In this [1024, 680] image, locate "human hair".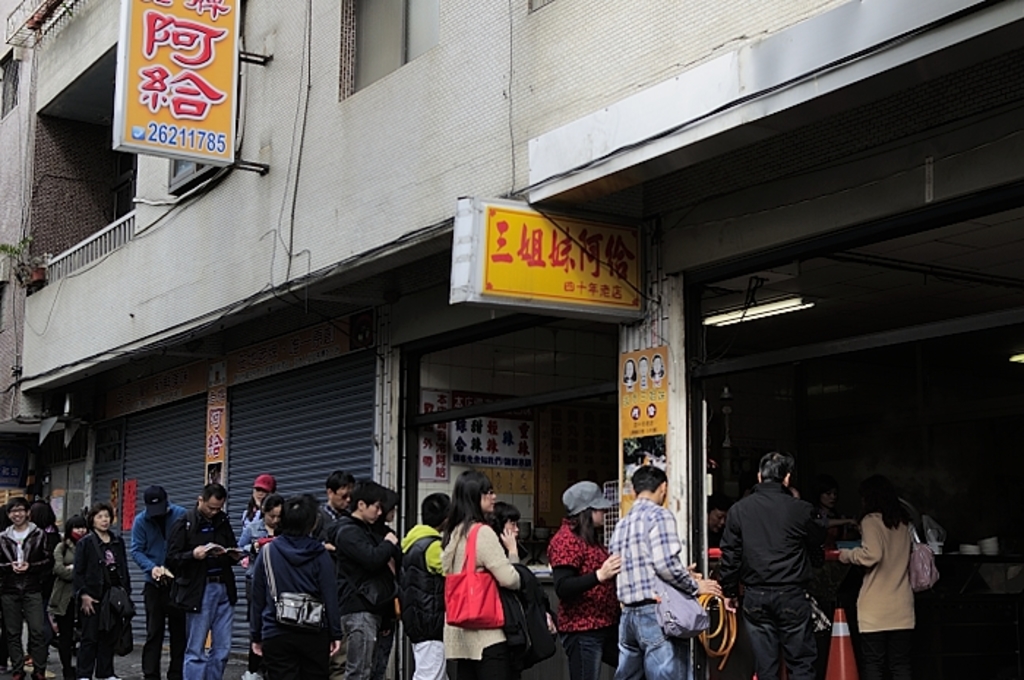
Bounding box: <bbox>350, 475, 392, 512</bbox>.
